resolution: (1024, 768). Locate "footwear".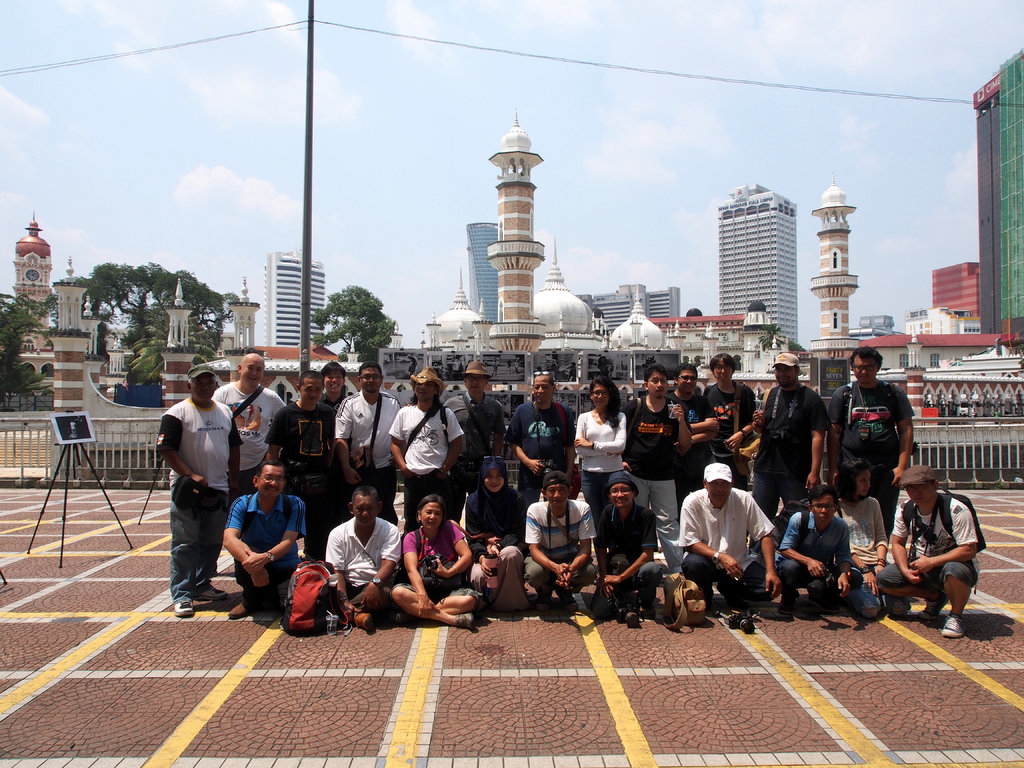
354,610,378,634.
